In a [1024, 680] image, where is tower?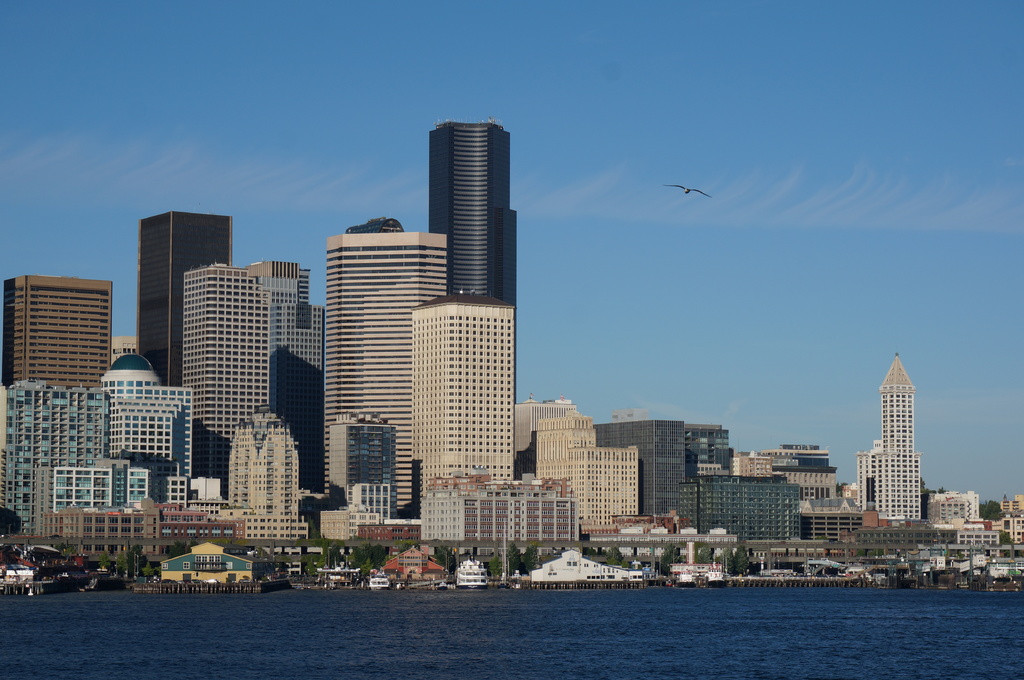
BBox(0, 280, 112, 388).
